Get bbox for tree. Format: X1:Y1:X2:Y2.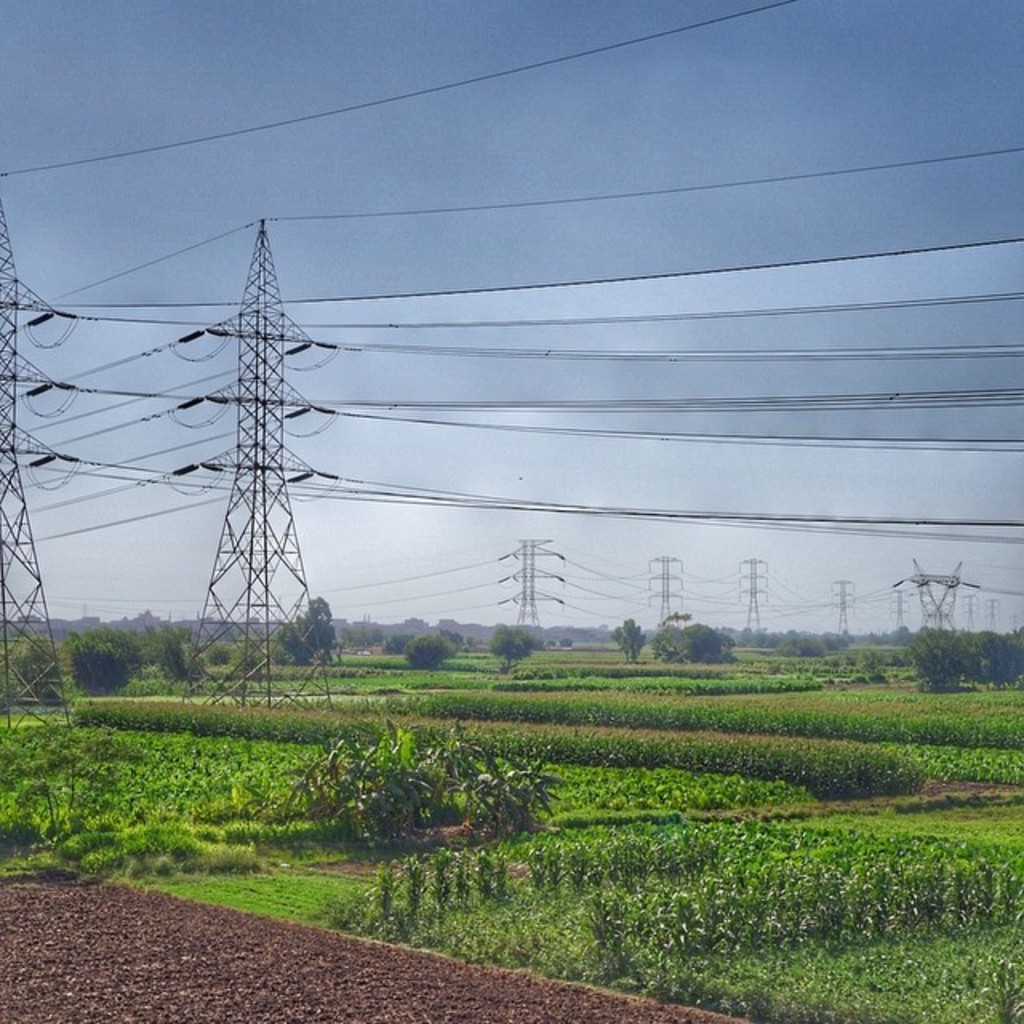
645:605:723:670.
